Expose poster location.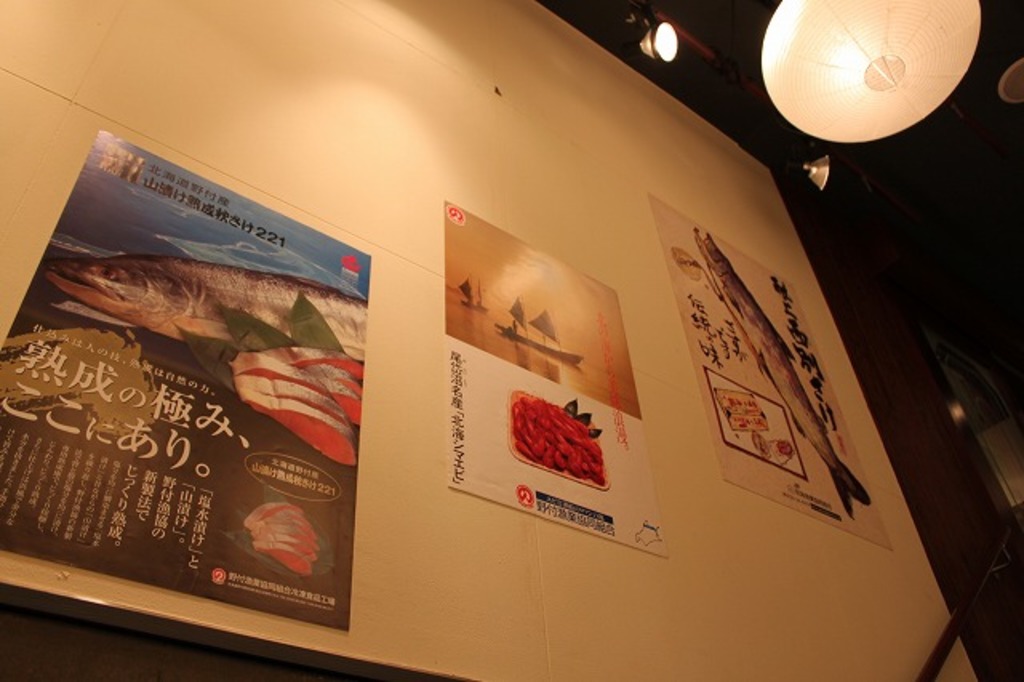
Exposed at box(0, 125, 371, 634).
